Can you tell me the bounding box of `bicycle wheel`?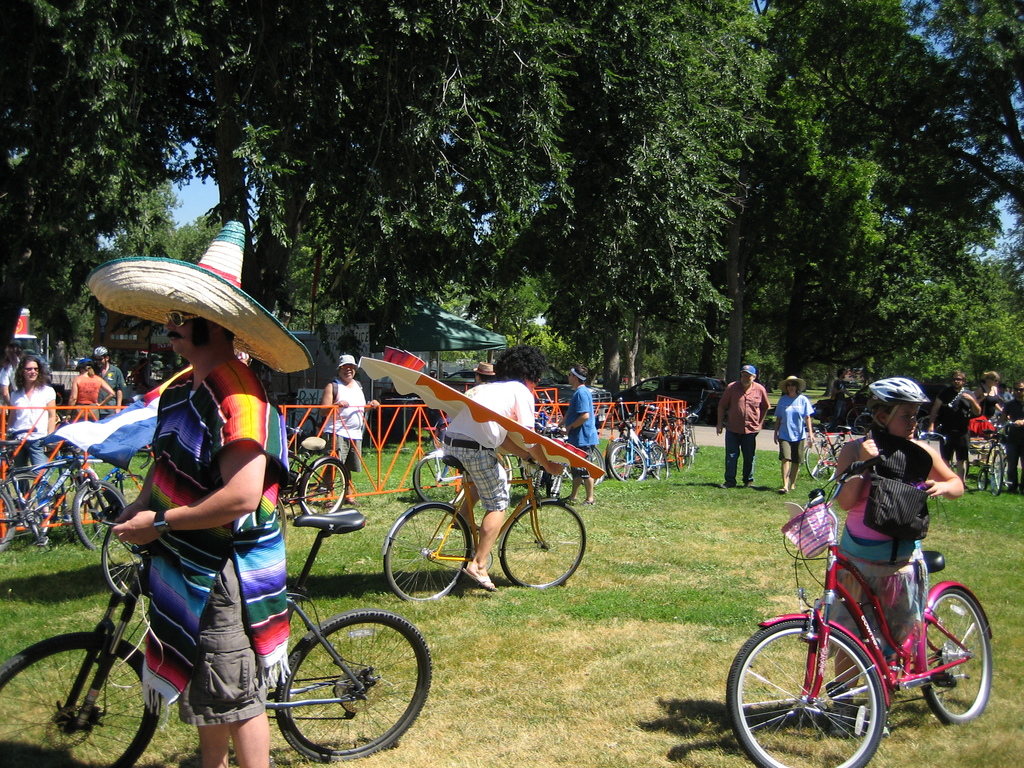
l=975, t=468, r=991, b=491.
